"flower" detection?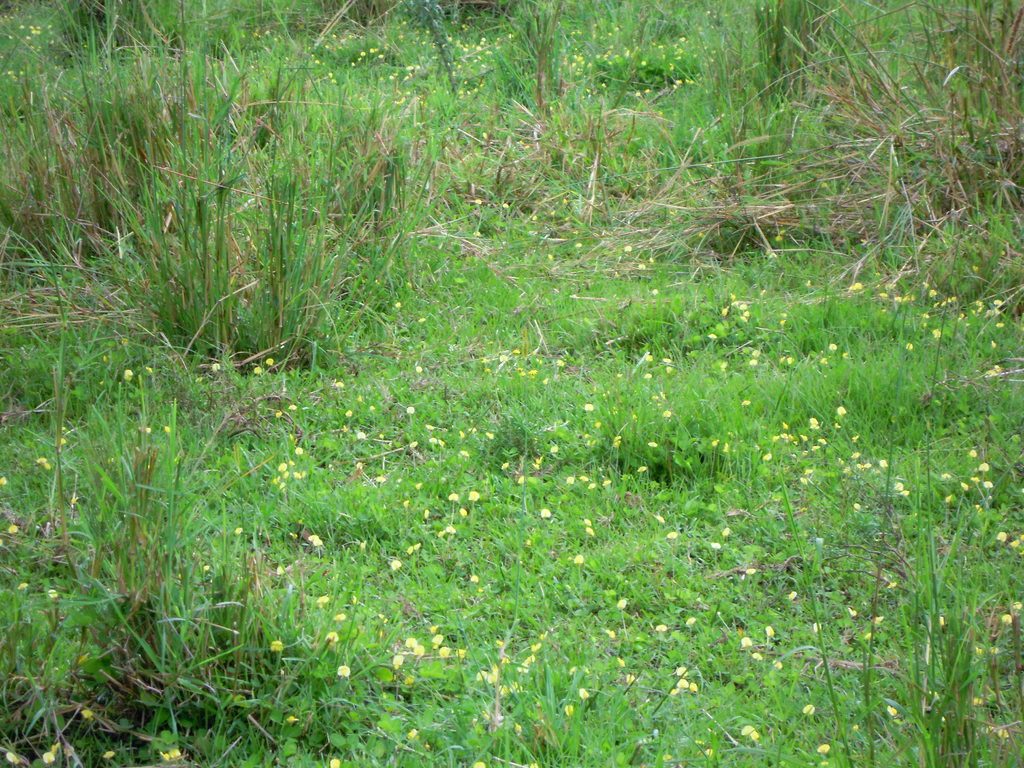
detection(687, 617, 697, 630)
